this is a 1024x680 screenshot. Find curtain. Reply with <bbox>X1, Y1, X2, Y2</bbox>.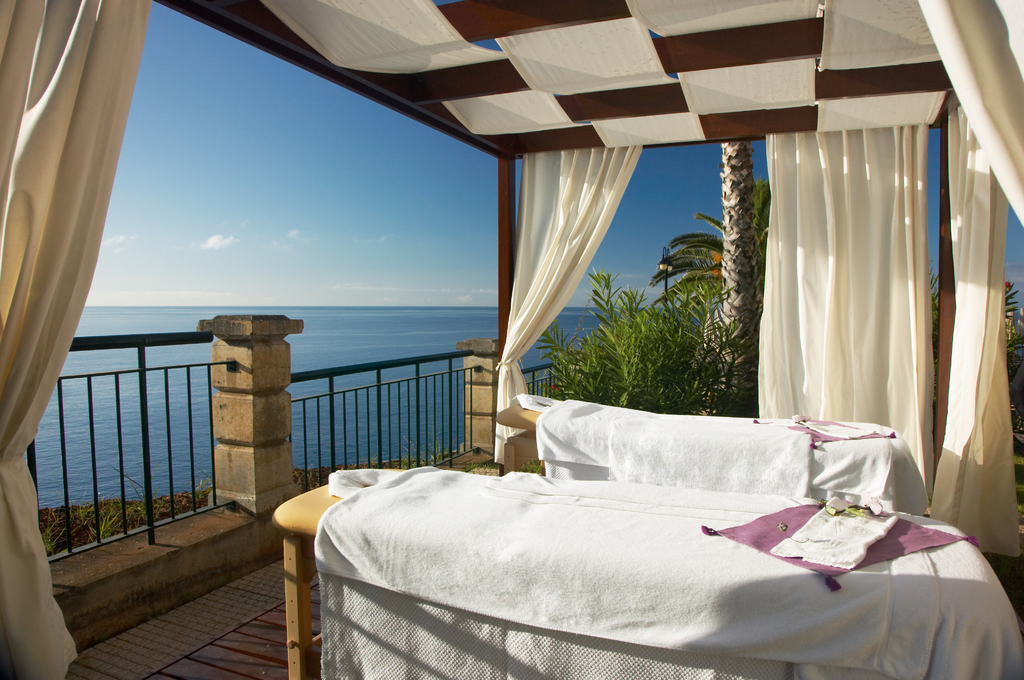
<bbox>922, 105, 1023, 563</bbox>.
